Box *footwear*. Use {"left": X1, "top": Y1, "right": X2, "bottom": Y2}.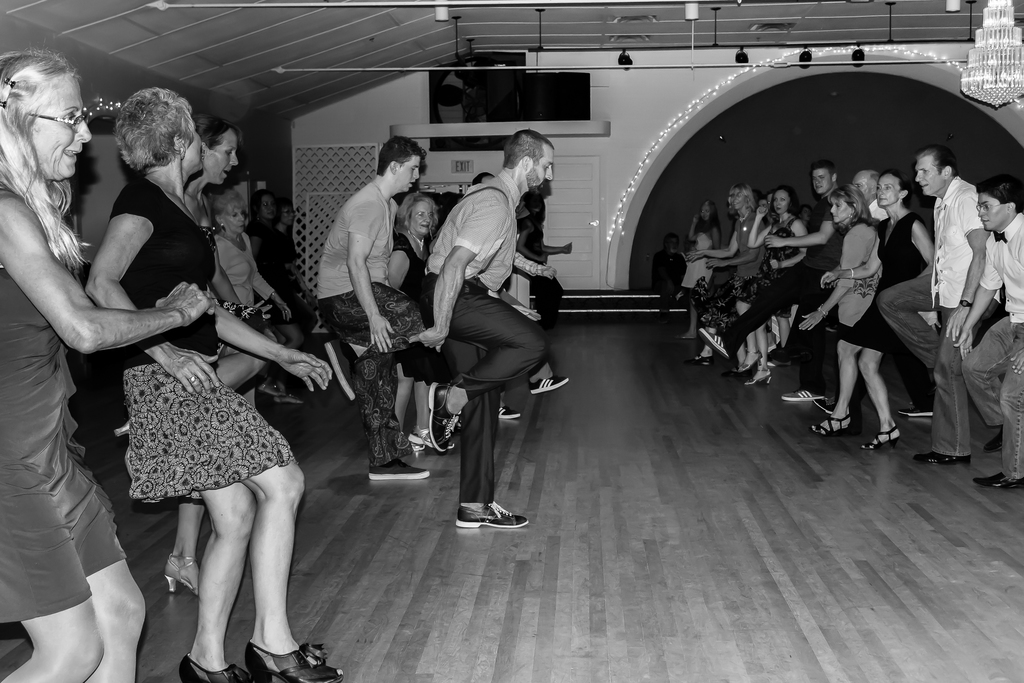
{"left": 367, "top": 459, "right": 435, "bottom": 482}.
